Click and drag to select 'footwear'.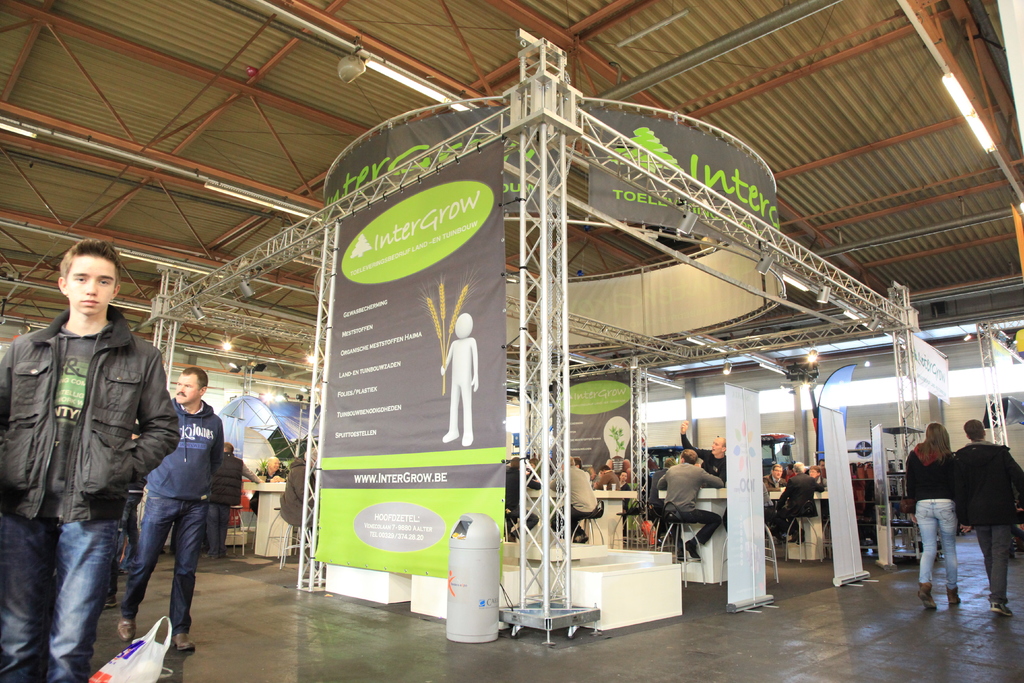
Selection: 93/600/165/672.
